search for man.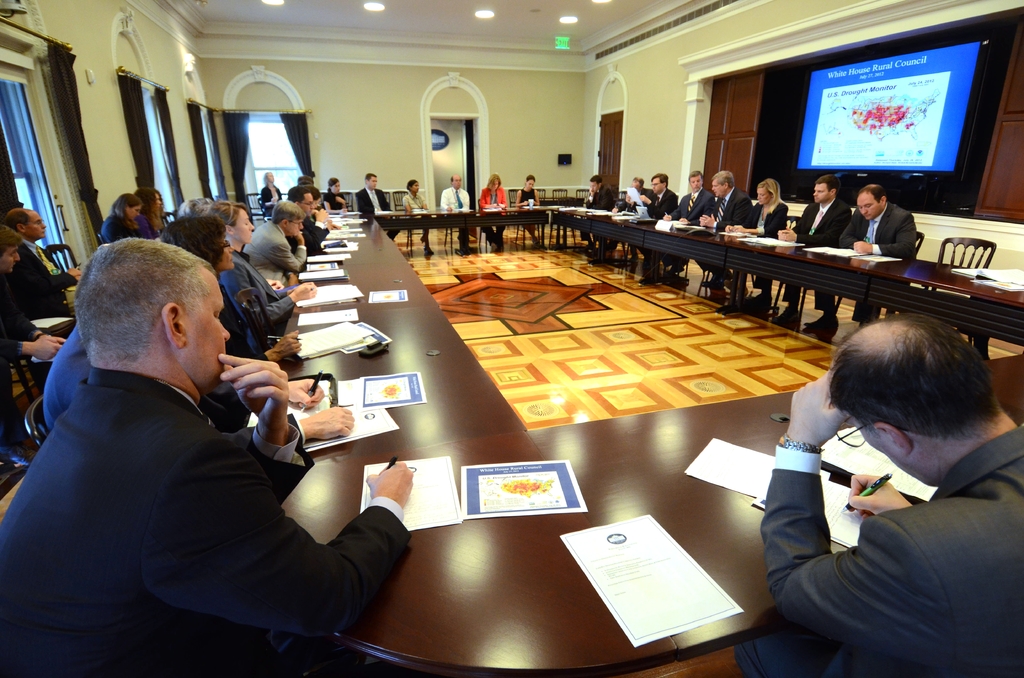
Found at 355,173,403,239.
